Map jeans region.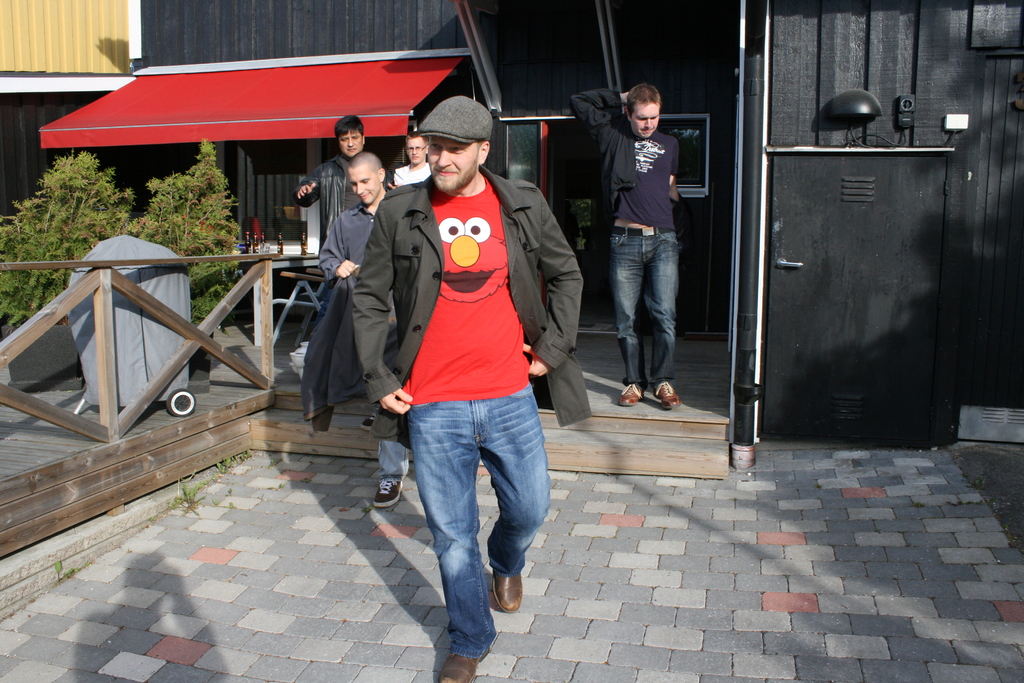
Mapped to <region>607, 231, 675, 390</region>.
